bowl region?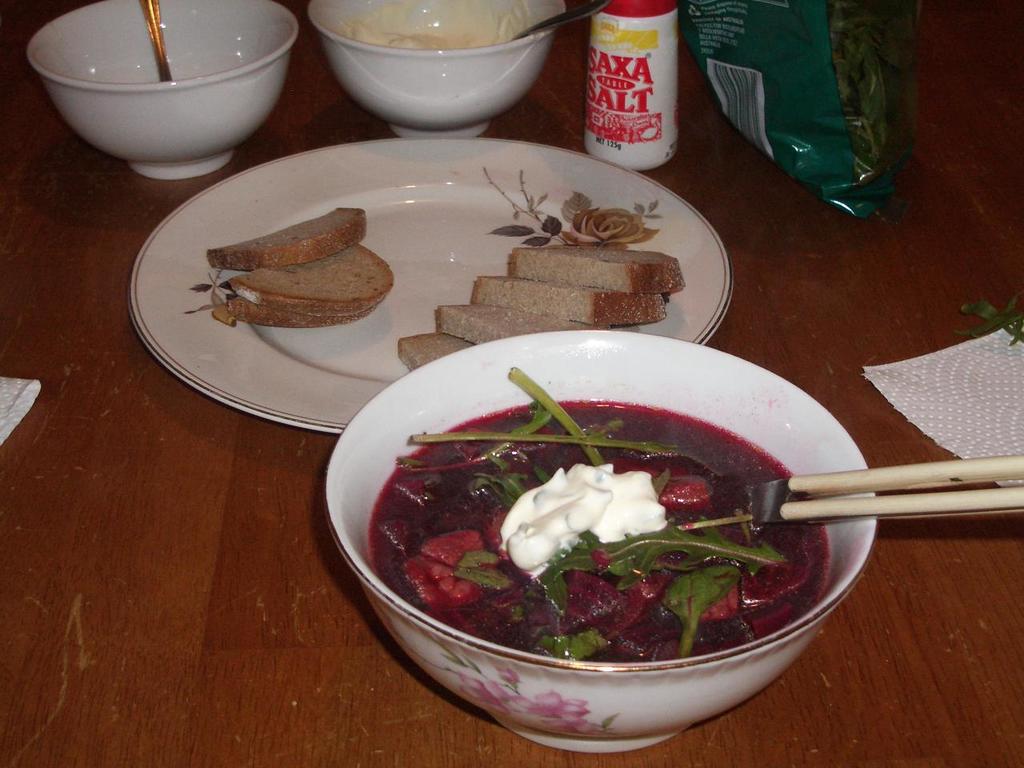
<region>9, 3, 291, 159</region>
